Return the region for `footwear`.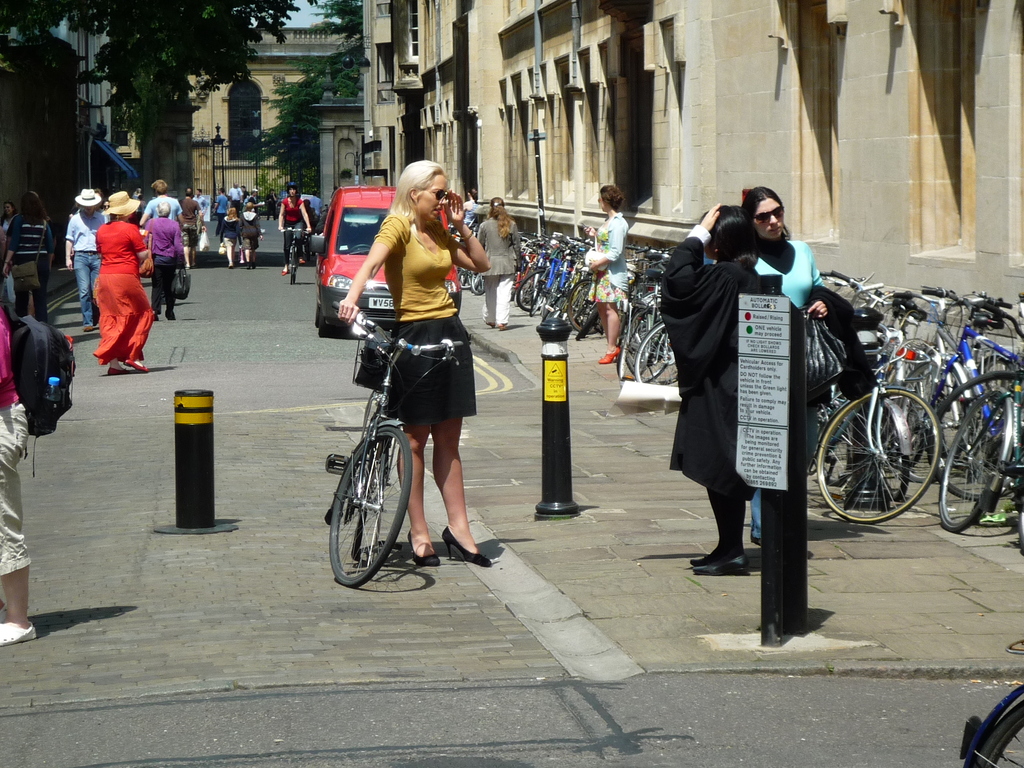
238,260,255,271.
